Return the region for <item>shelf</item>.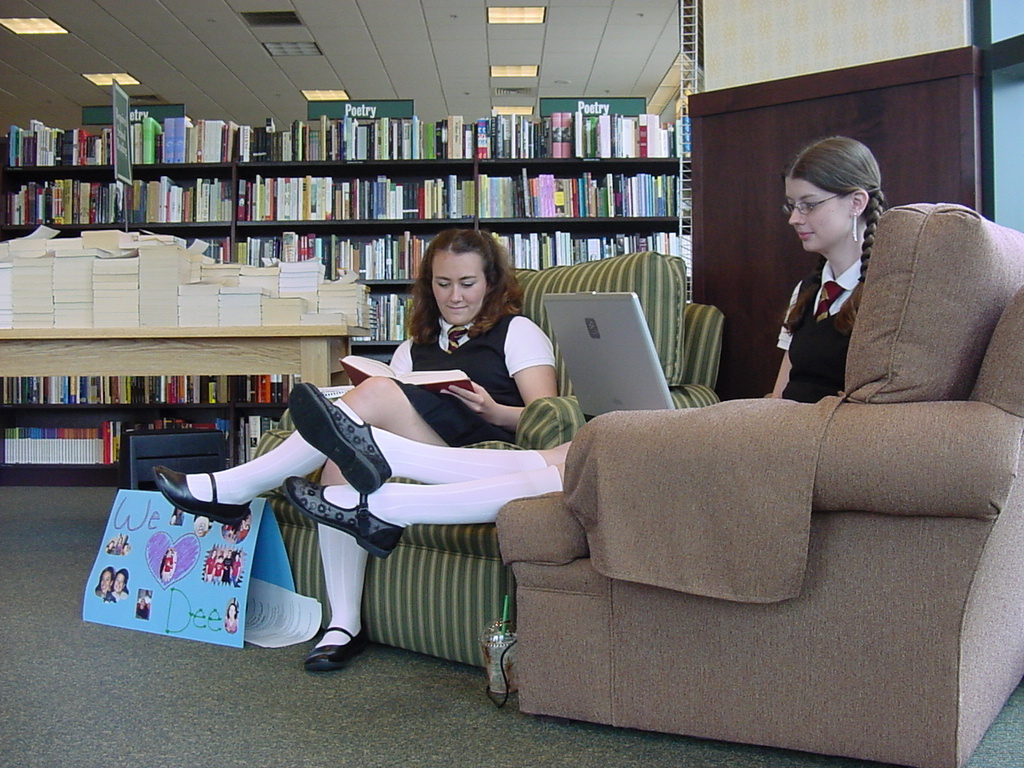
detection(0, 105, 692, 478).
